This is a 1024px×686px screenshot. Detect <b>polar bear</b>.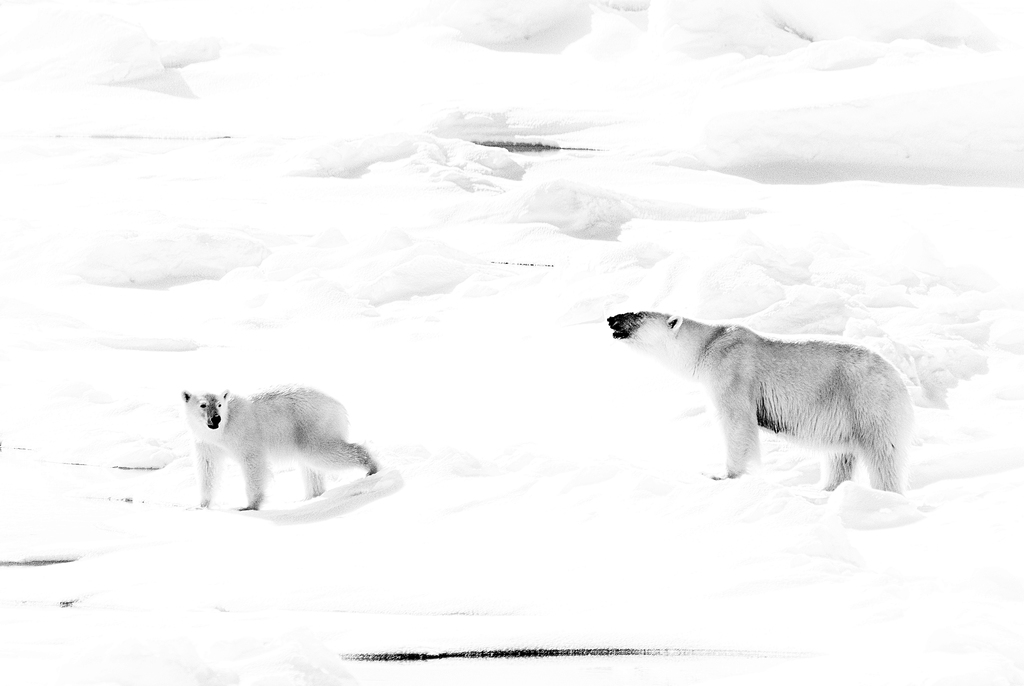
[602, 307, 909, 496].
